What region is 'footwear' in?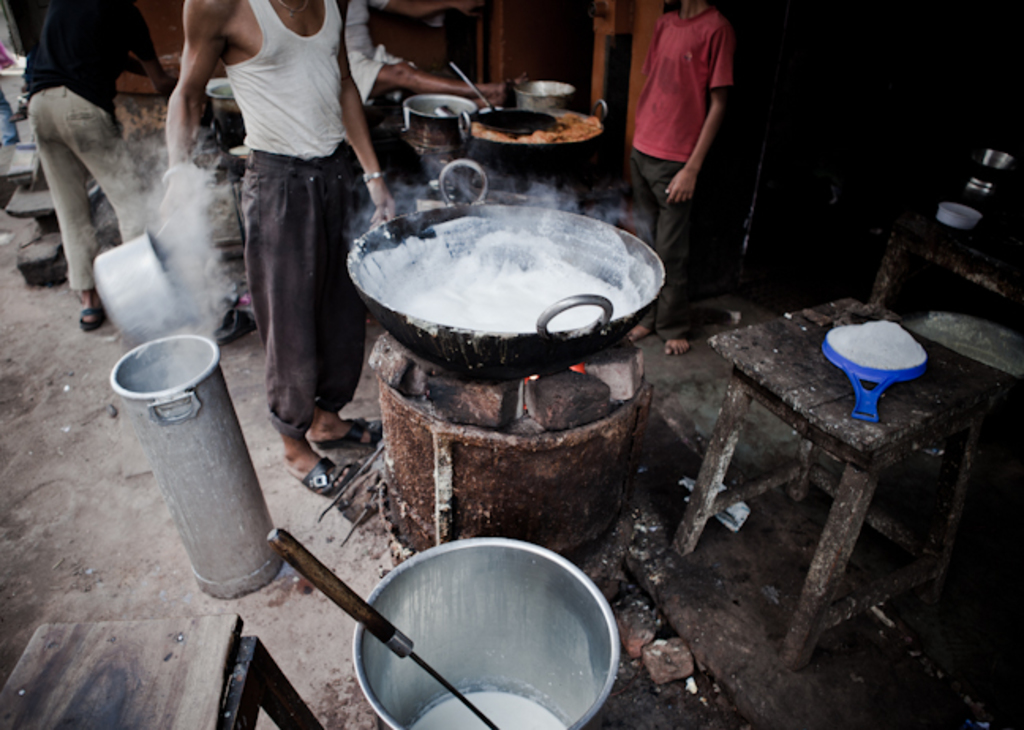
<region>76, 308, 106, 330</region>.
